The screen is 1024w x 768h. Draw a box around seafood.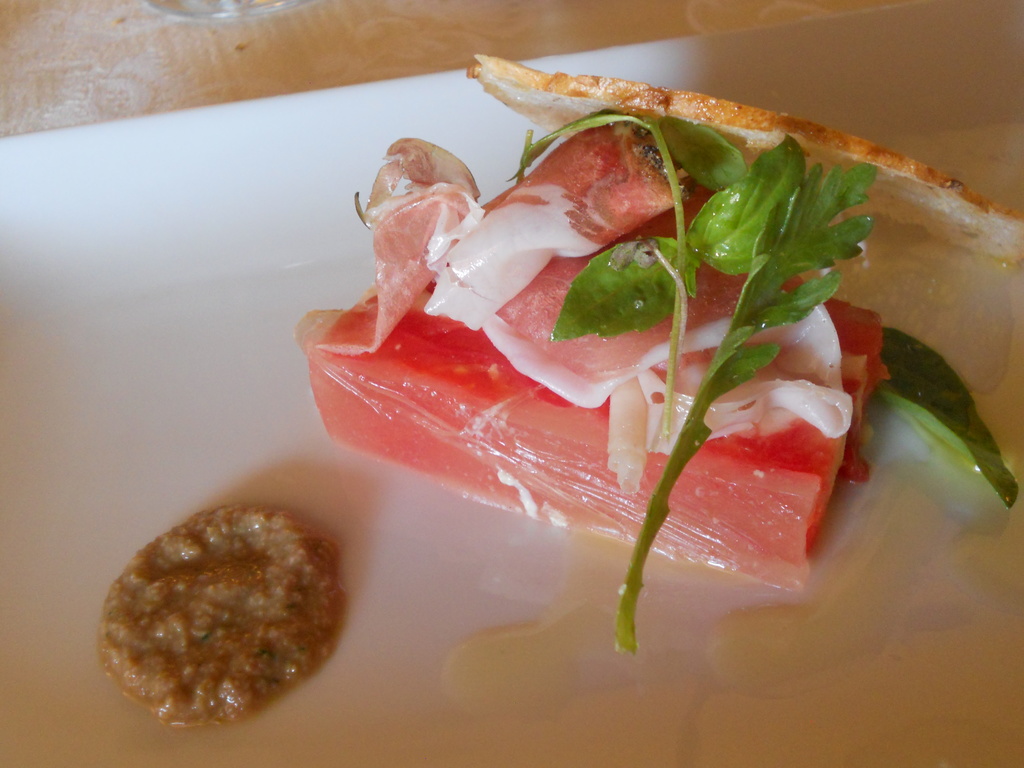
crop(303, 48, 1023, 593).
